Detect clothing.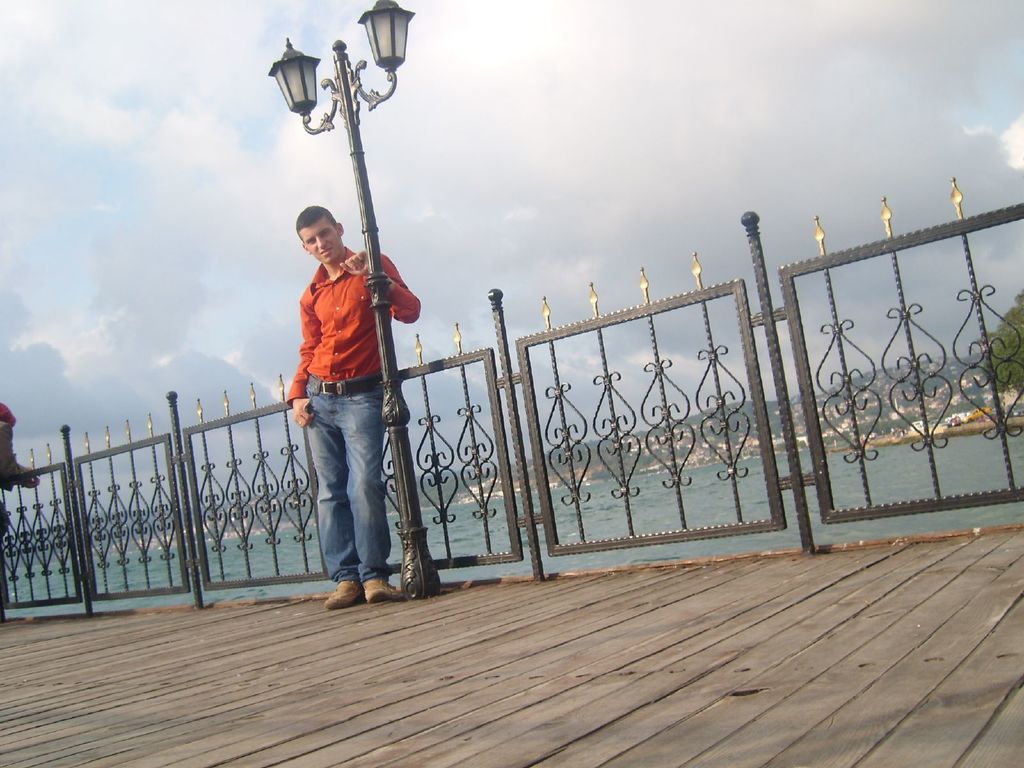
Detected at BBox(283, 246, 420, 584).
